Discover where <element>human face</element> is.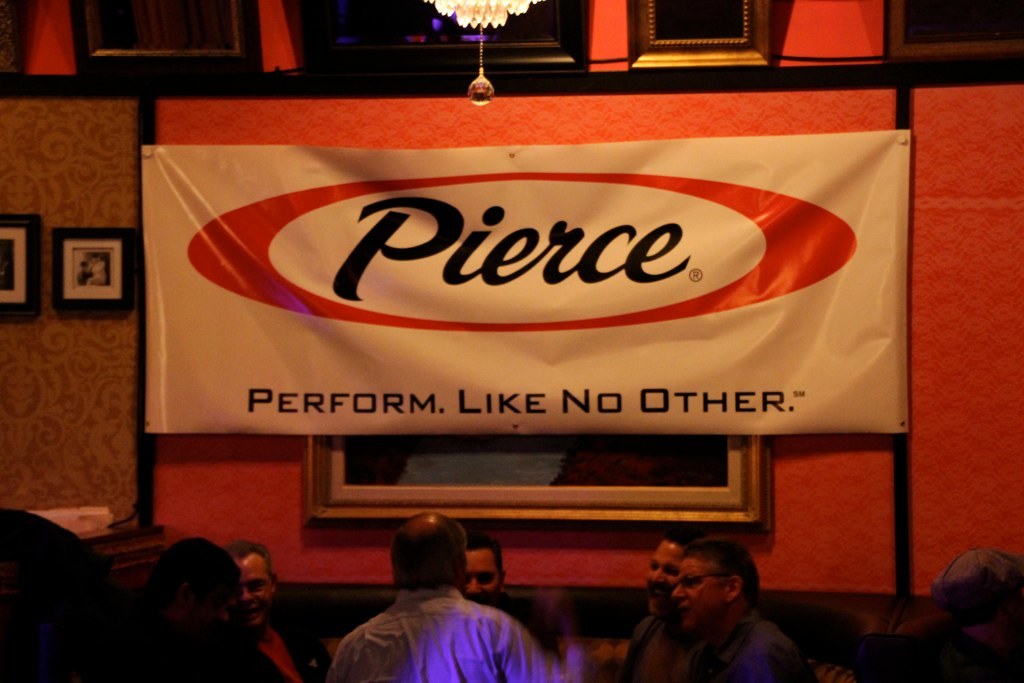
Discovered at (left=648, top=542, right=675, bottom=617).
